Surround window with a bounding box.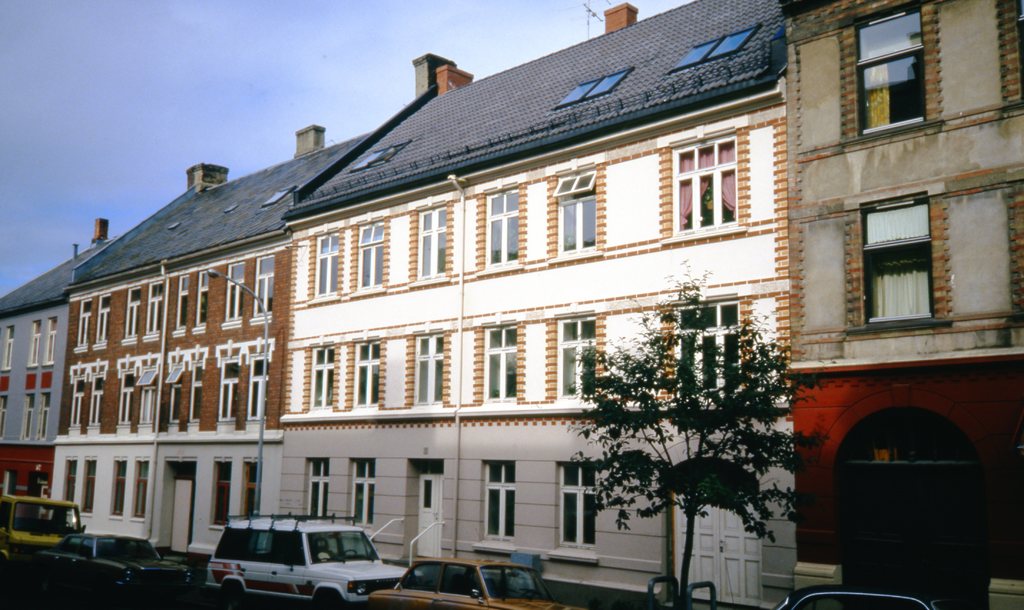
select_region(556, 72, 628, 111).
